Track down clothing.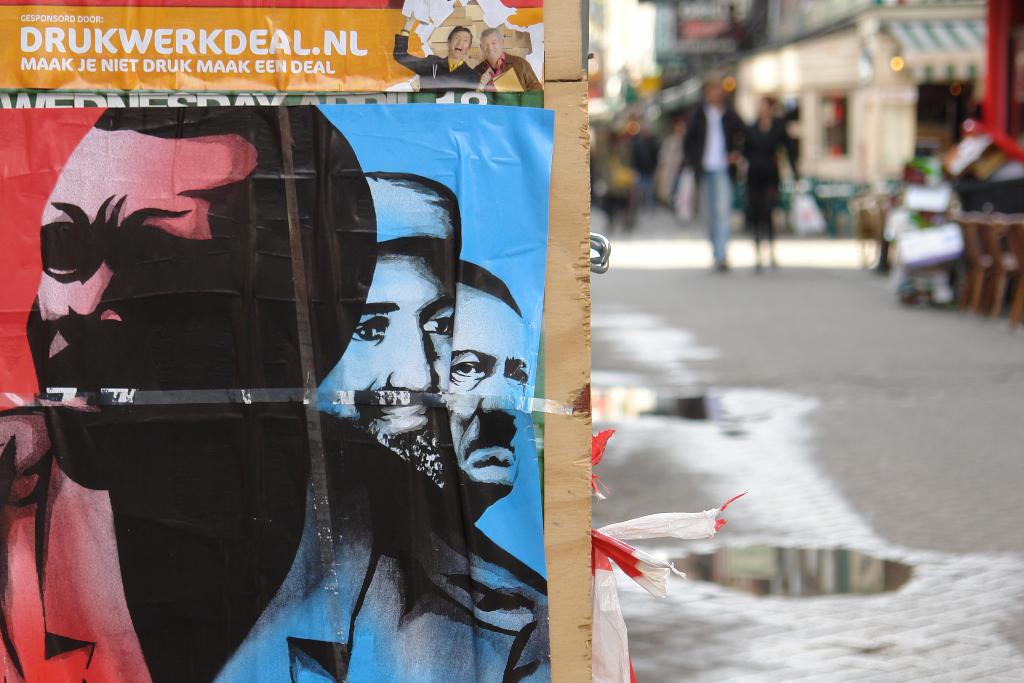
Tracked to BBox(0, 420, 557, 682).
